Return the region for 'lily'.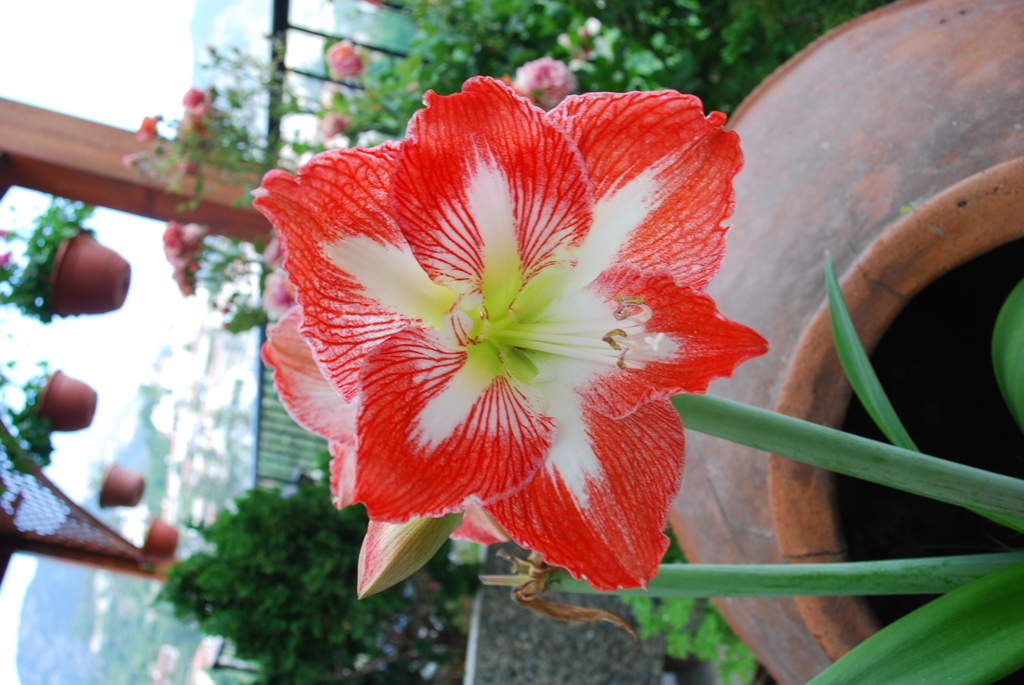
<region>256, 74, 776, 598</region>.
